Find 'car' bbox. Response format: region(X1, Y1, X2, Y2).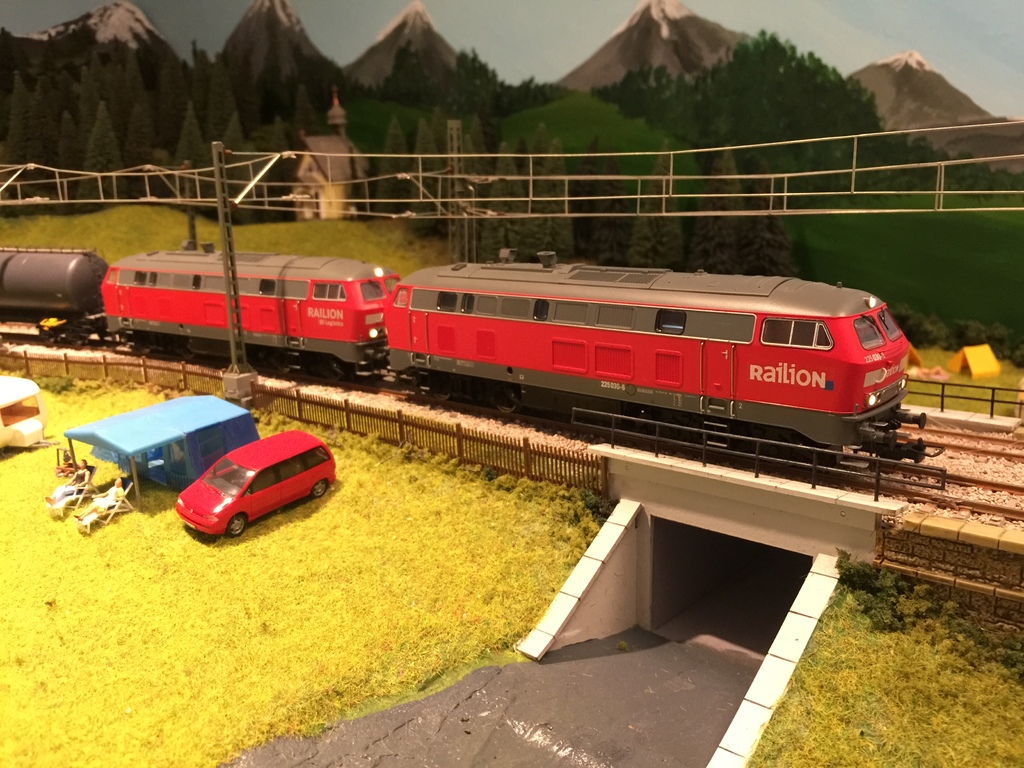
region(173, 429, 339, 540).
